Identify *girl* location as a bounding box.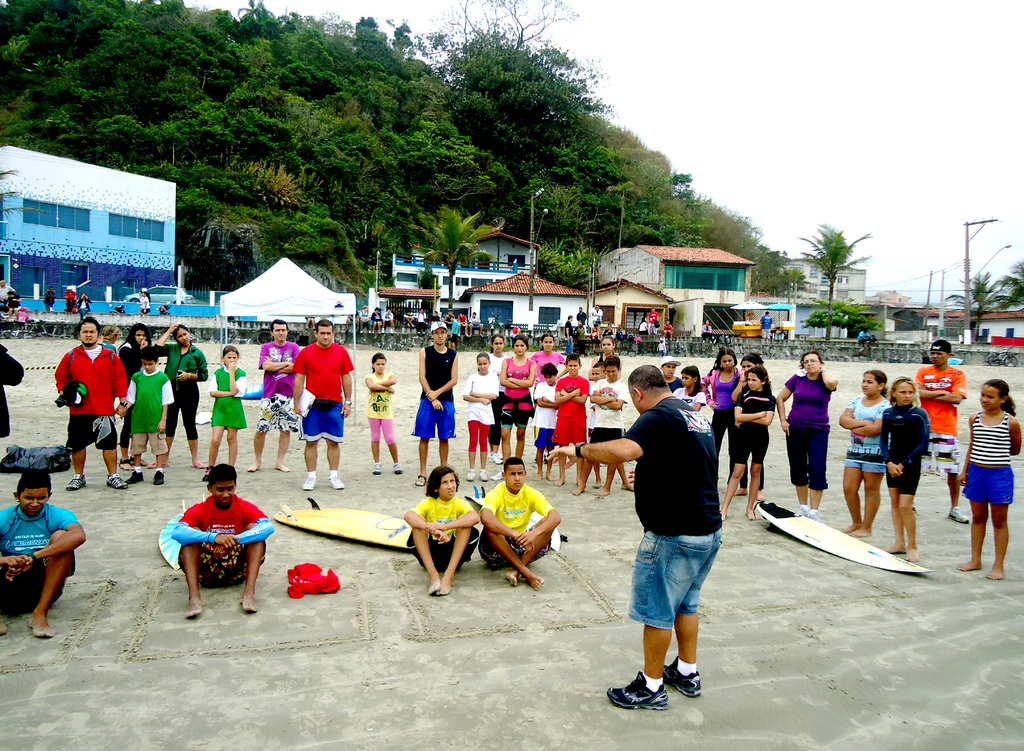
box=[836, 367, 891, 534].
